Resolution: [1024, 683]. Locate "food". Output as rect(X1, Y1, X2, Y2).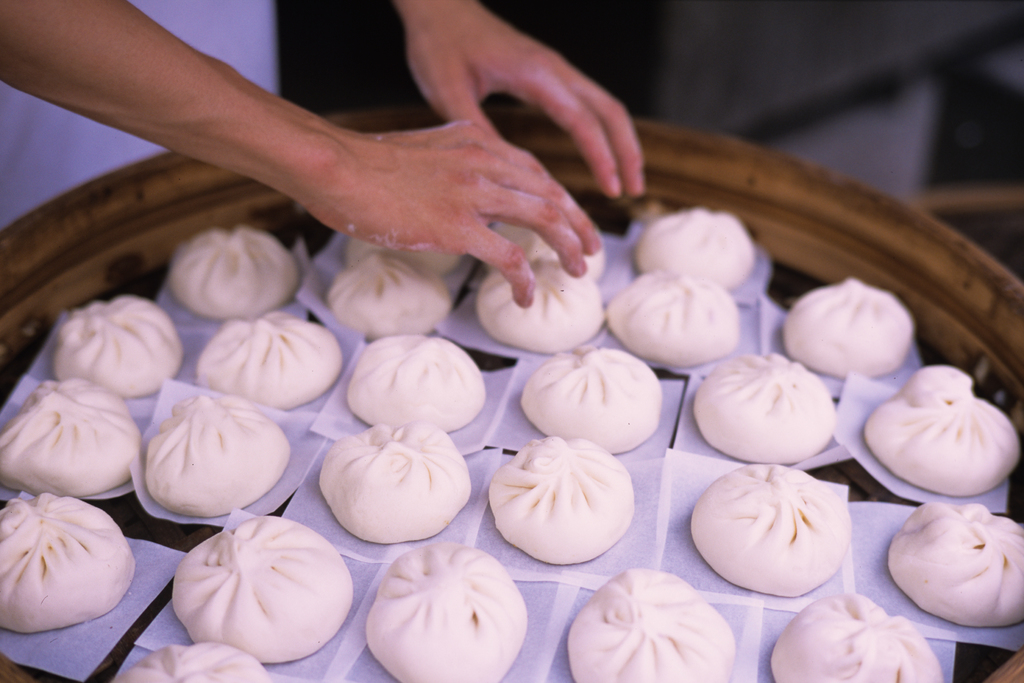
rect(167, 511, 357, 661).
